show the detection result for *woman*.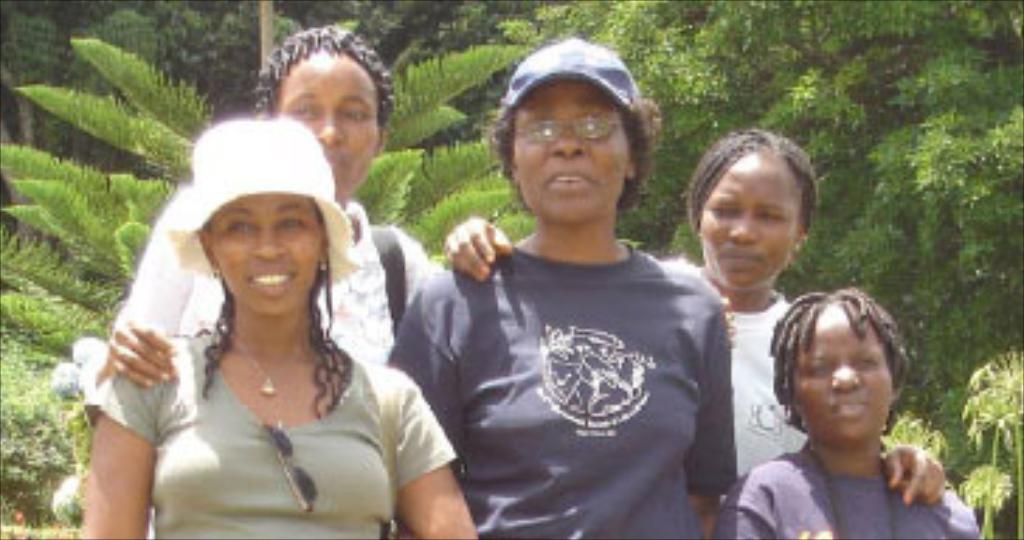
x1=433, y1=121, x2=968, y2=503.
